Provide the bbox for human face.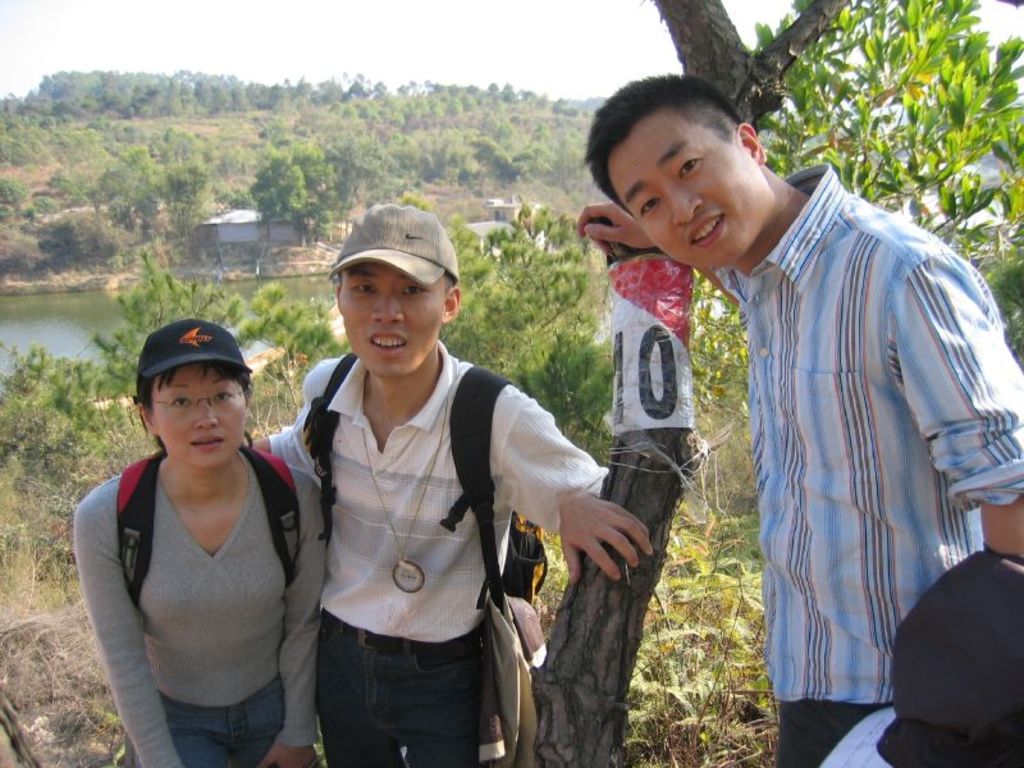
602 97 765 266.
